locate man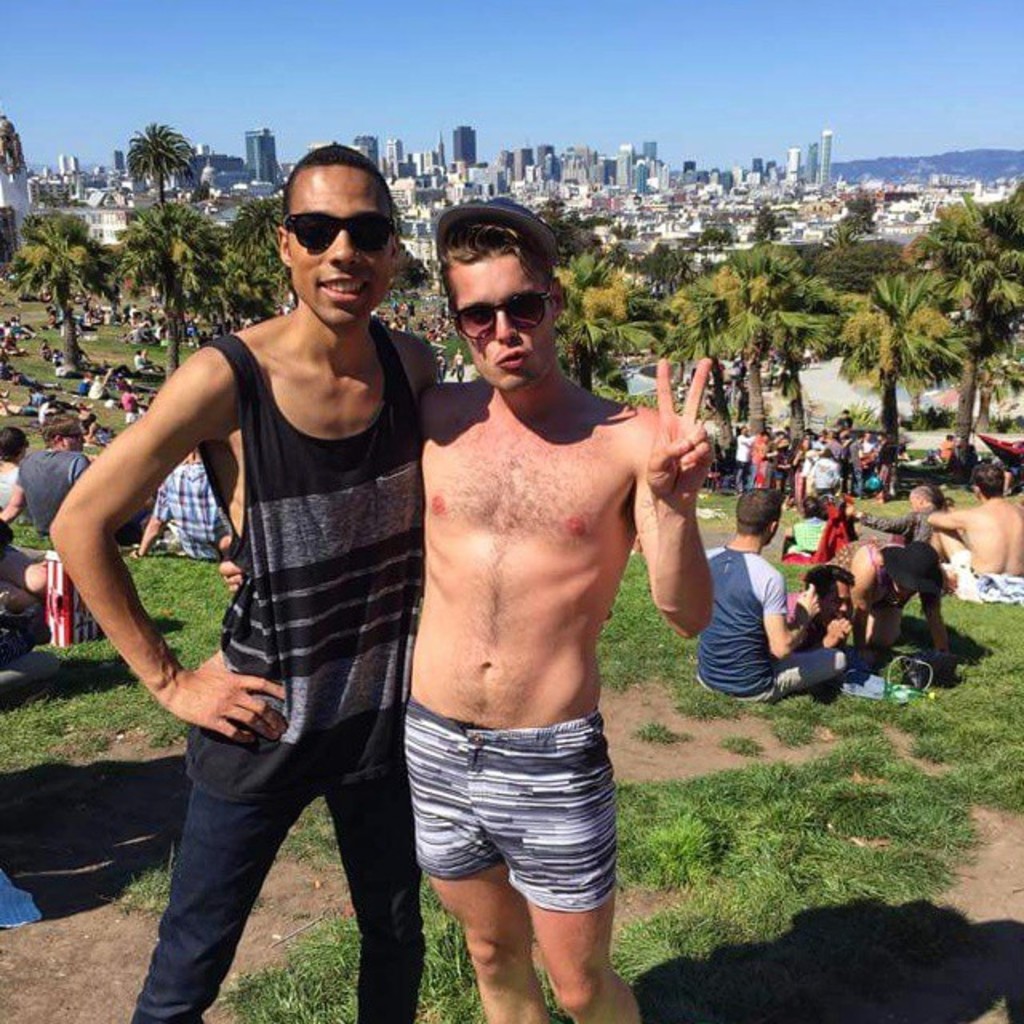
pyautogui.locateOnScreen(0, 410, 98, 533)
